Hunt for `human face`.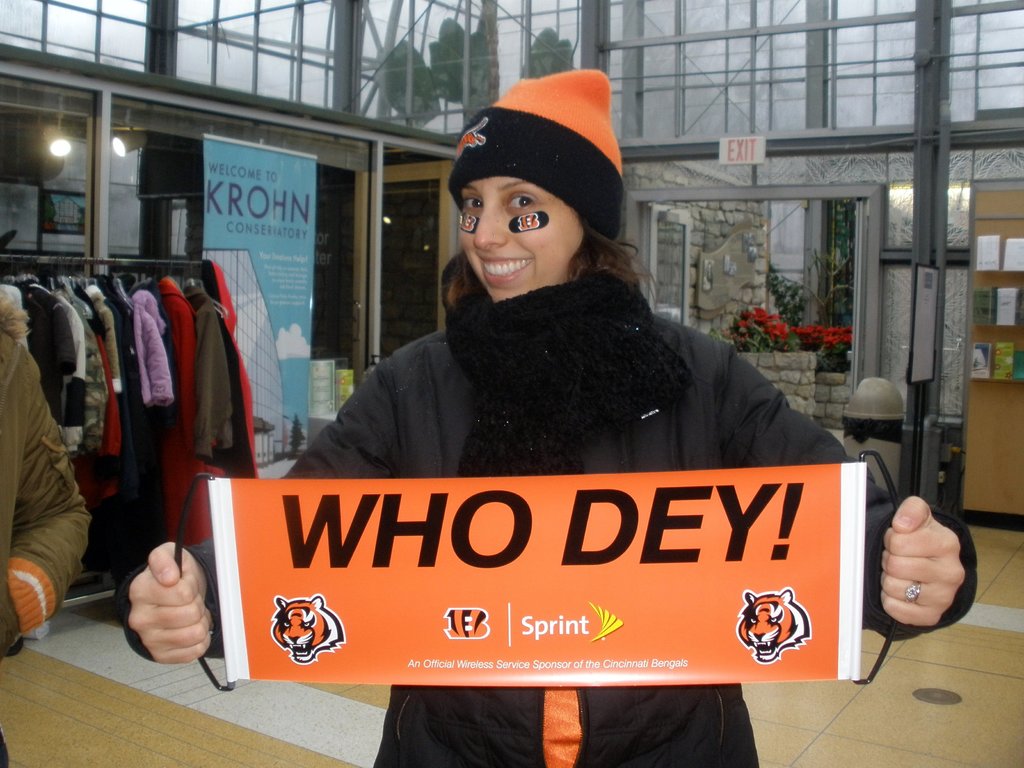
Hunted down at 460/170/580/300.
